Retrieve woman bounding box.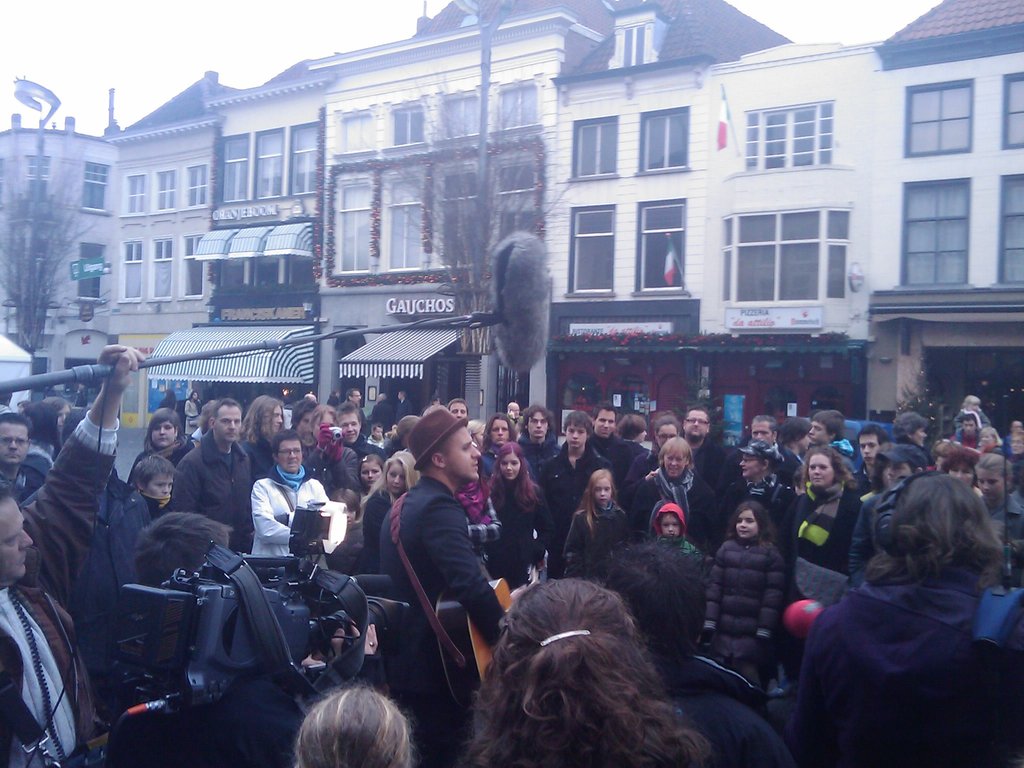
Bounding box: x1=303 y1=404 x2=362 y2=491.
